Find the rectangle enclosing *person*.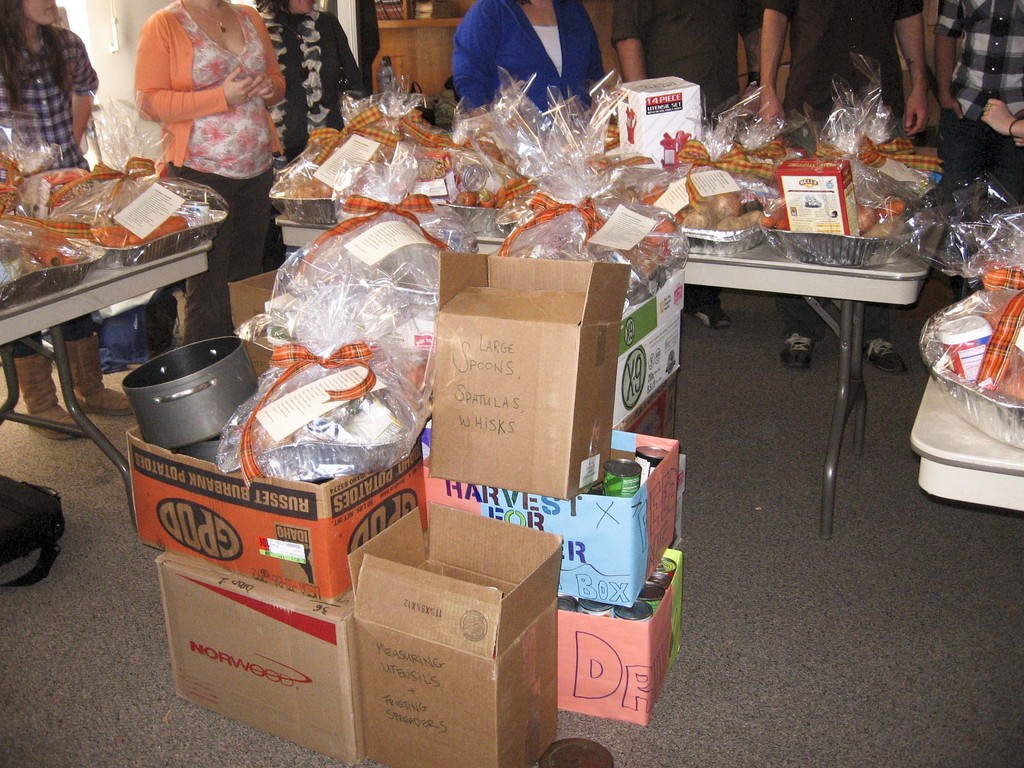
bbox=[979, 97, 1023, 147].
